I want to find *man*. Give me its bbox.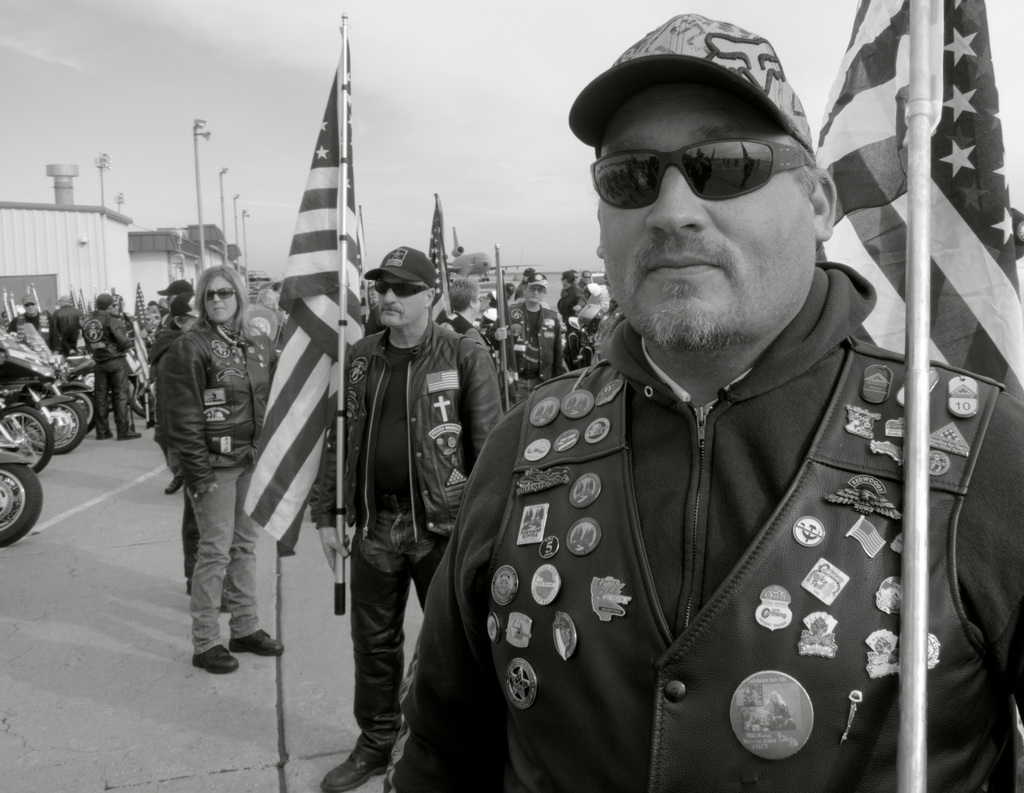
[5,288,52,336].
